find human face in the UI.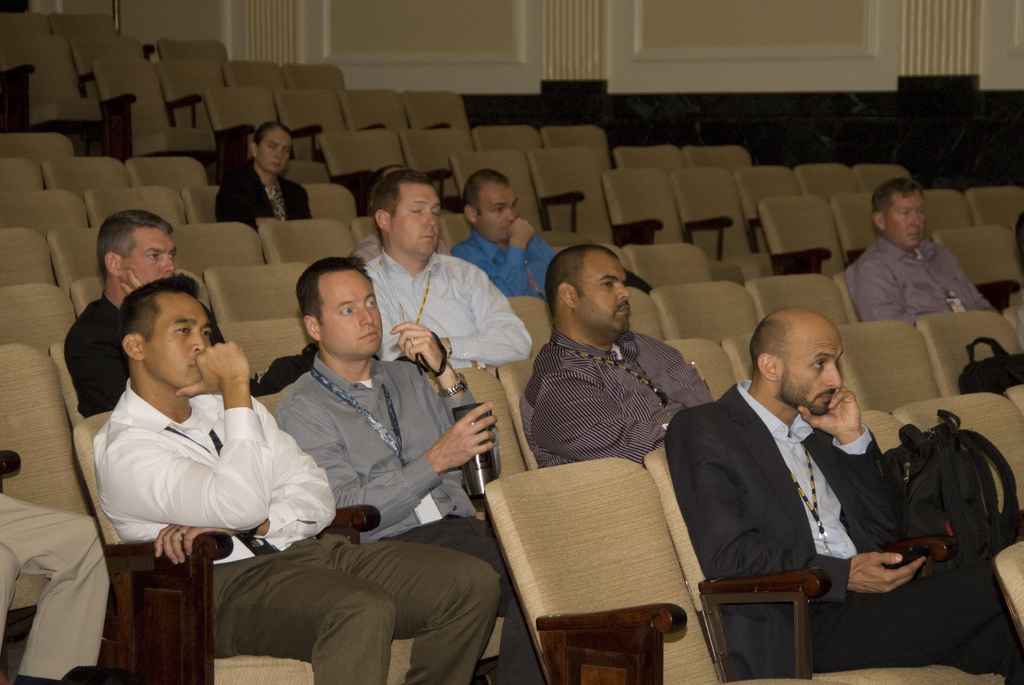
UI element at (x1=781, y1=335, x2=840, y2=415).
